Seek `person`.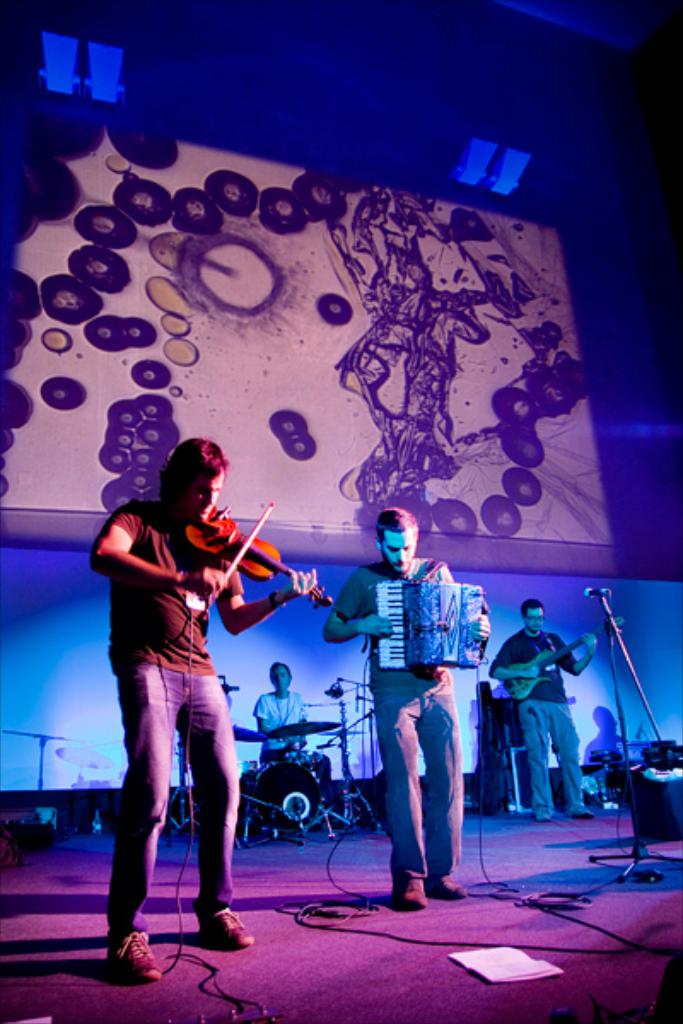
x1=323, y1=498, x2=485, y2=901.
